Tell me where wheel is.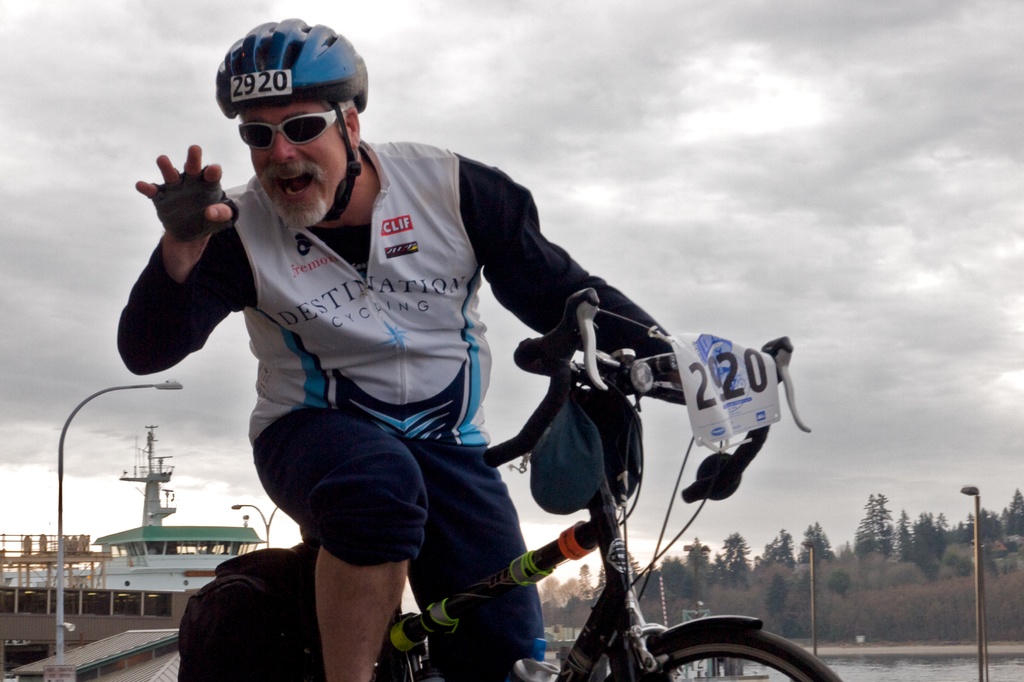
wheel is at 607, 612, 847, 681.
